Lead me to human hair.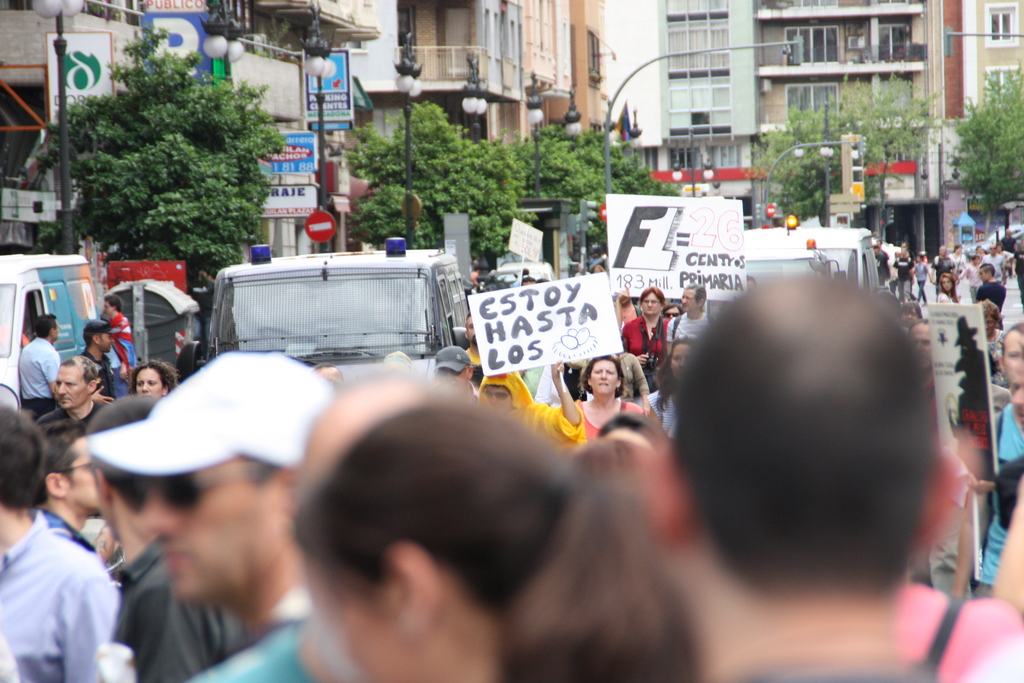
Lead to [682, 283, 706, 304].
